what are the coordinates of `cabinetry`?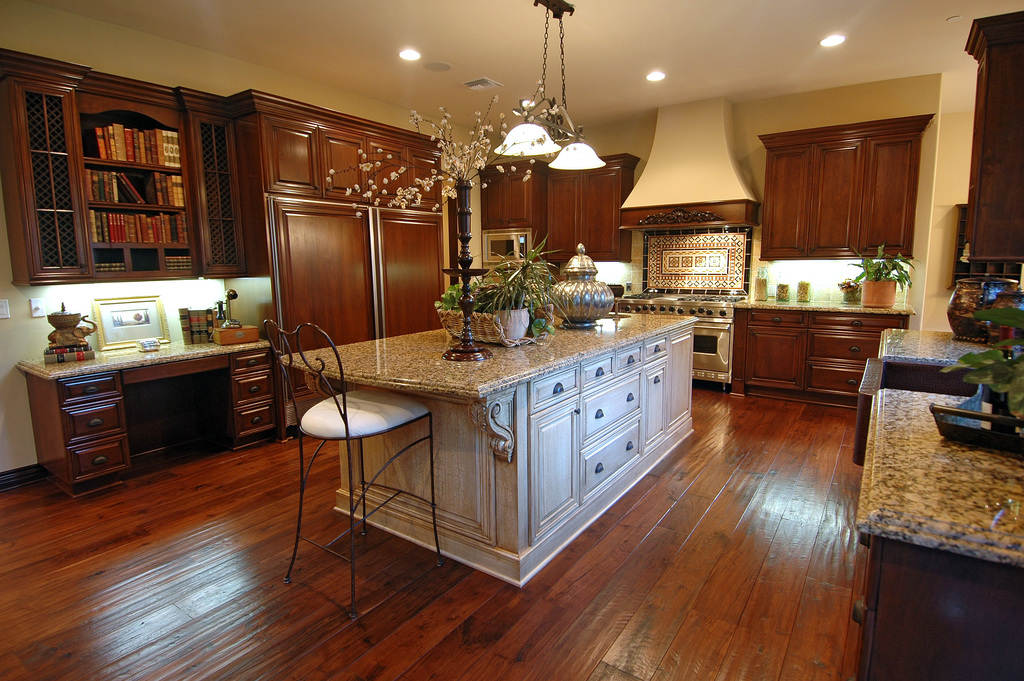
[83, 161, 196, 211].
